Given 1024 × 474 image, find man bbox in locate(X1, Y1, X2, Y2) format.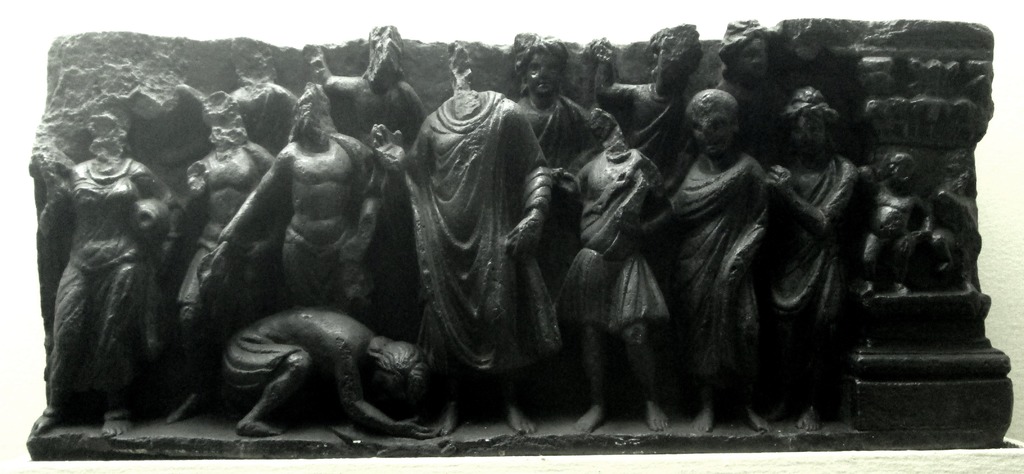
locate(215, 129, 384, 326).
